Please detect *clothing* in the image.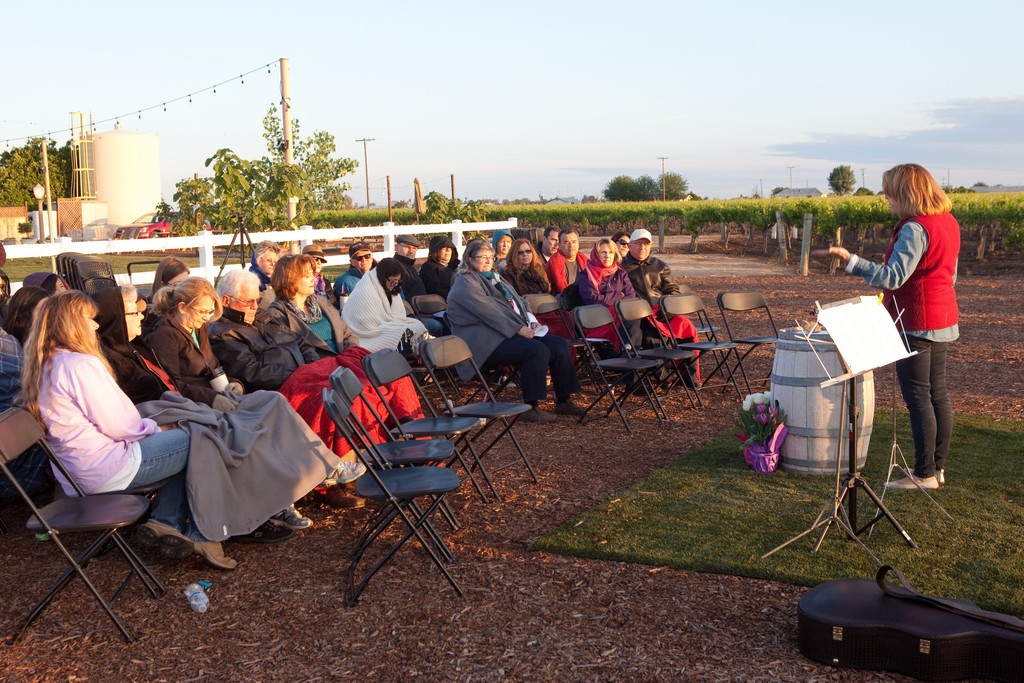
{"left": 271, "top": 294, "right": 353, "bottom": 357}.
